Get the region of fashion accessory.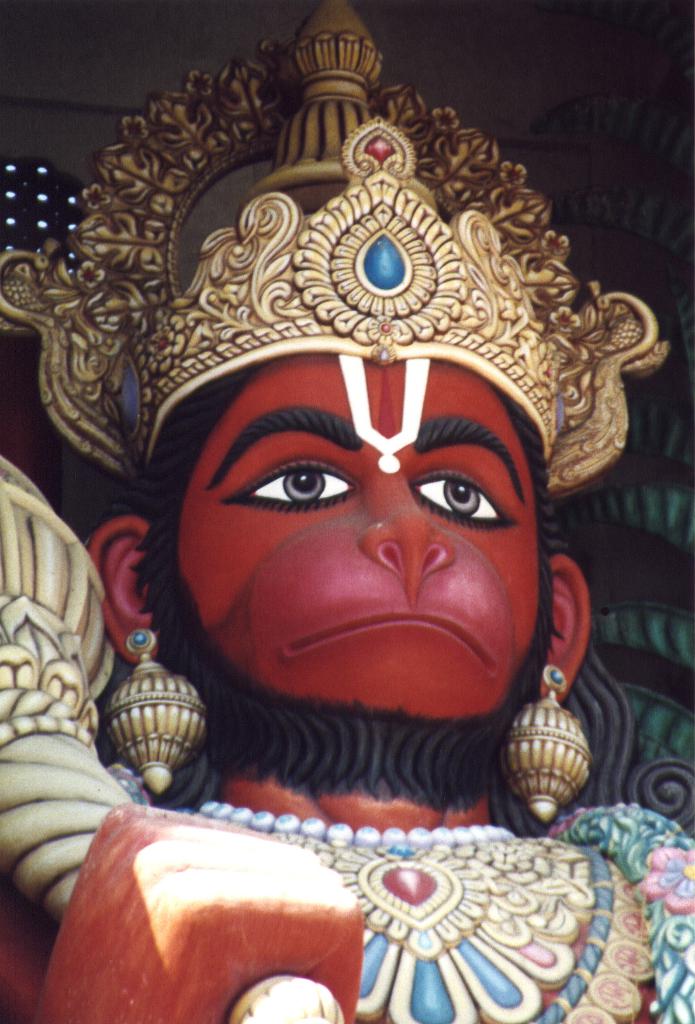
left=0, top=0, right=669, bottom=495.
